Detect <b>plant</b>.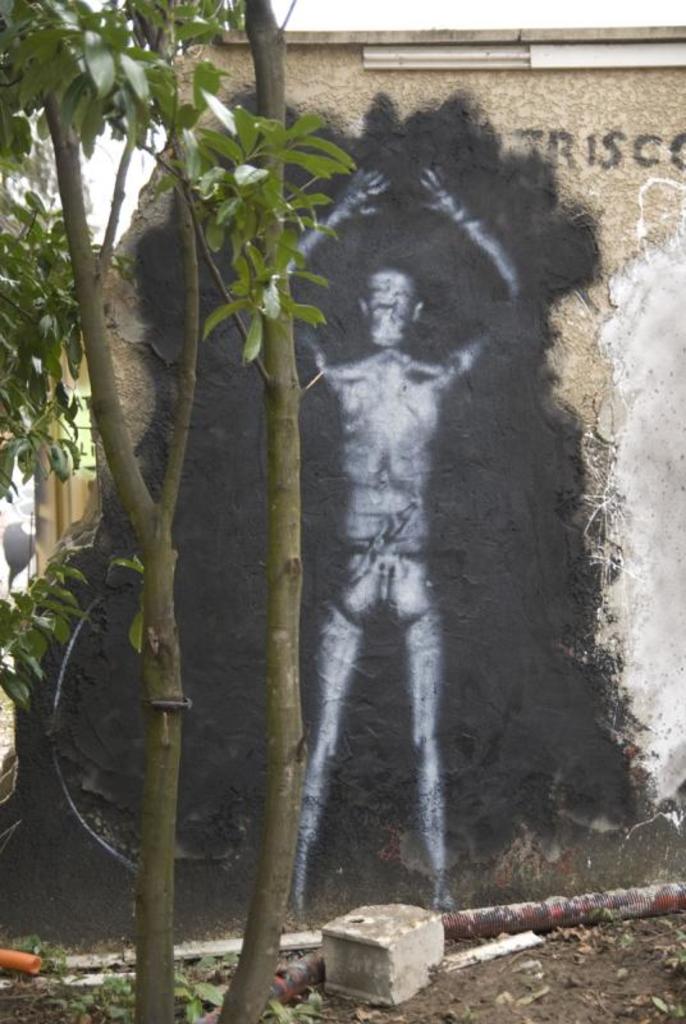
Detected at <box>179,940,233,1019</box>.
